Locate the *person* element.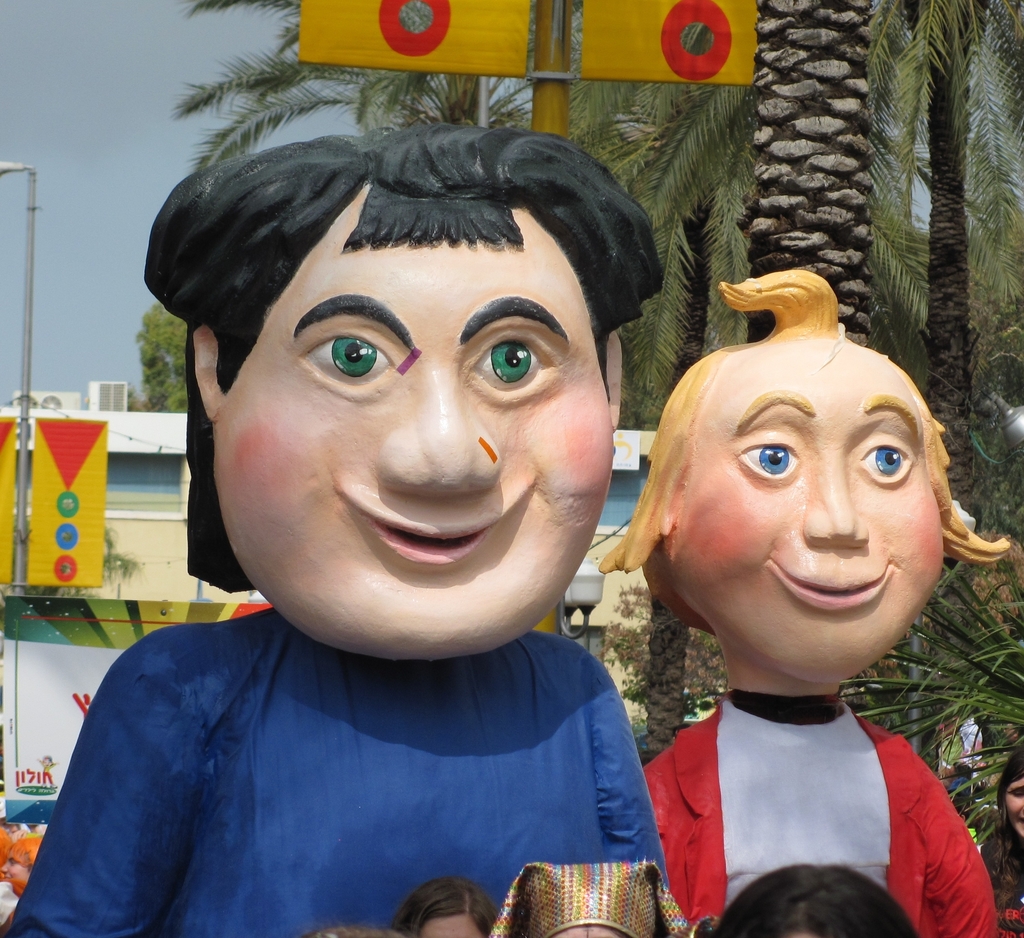
Element bbox: bbox=[711, 866, 917, 937].
